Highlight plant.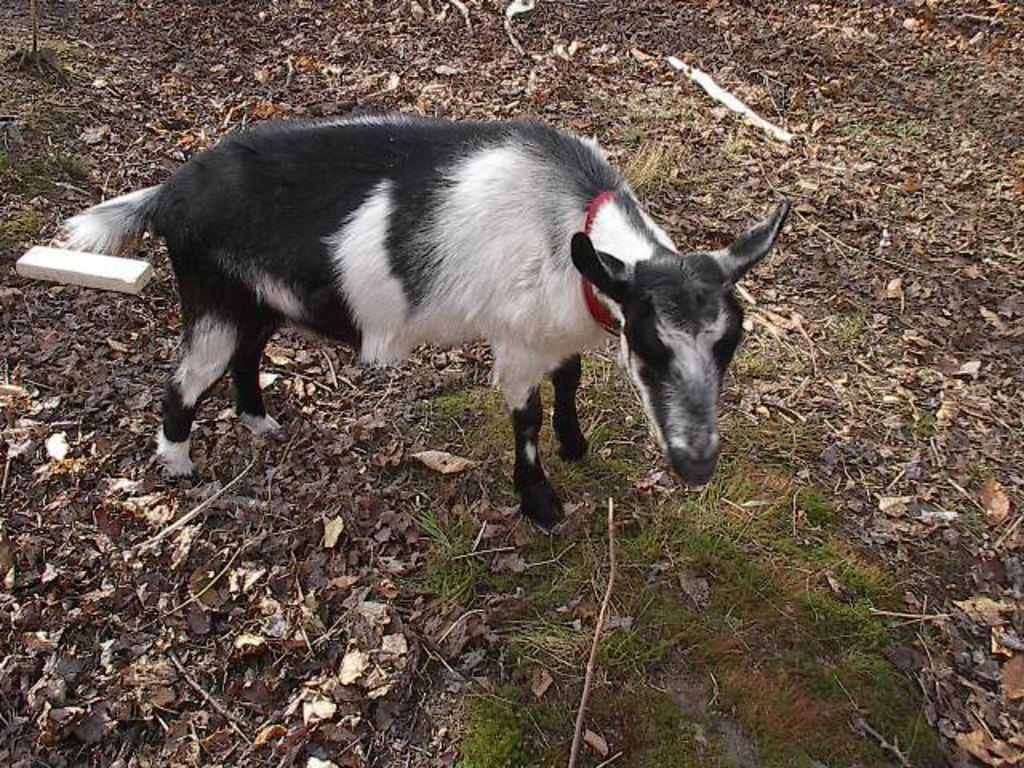
Highlighted region: (x1=960, y1=501, x2=992, y2=542).
